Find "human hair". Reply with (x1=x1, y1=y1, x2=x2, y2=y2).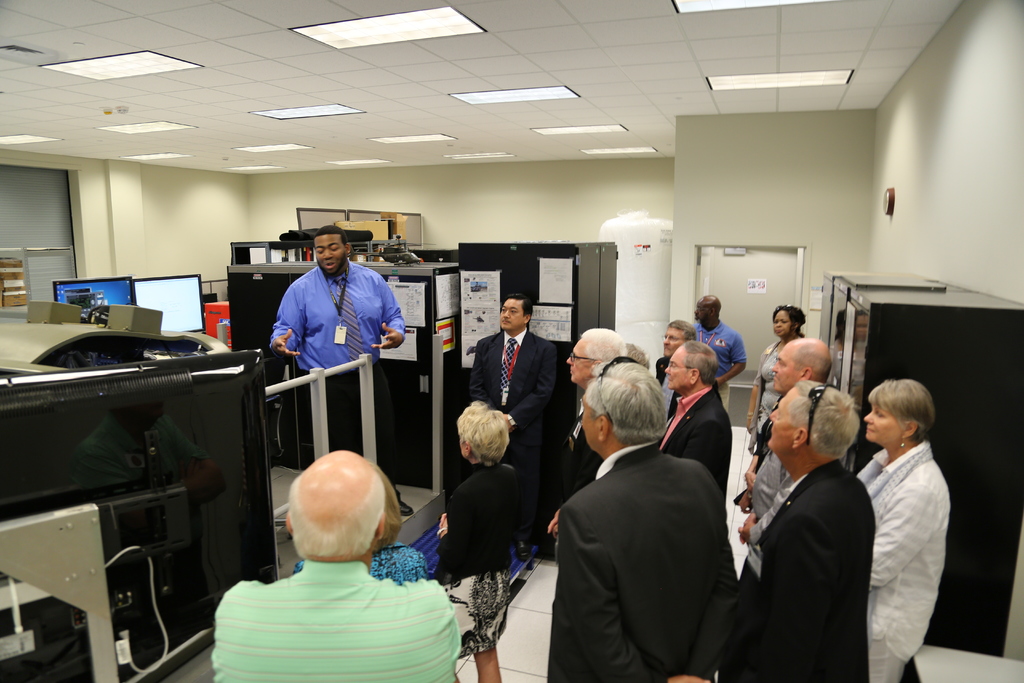
(x1=668, y1=317, x2=700, y2=342).
